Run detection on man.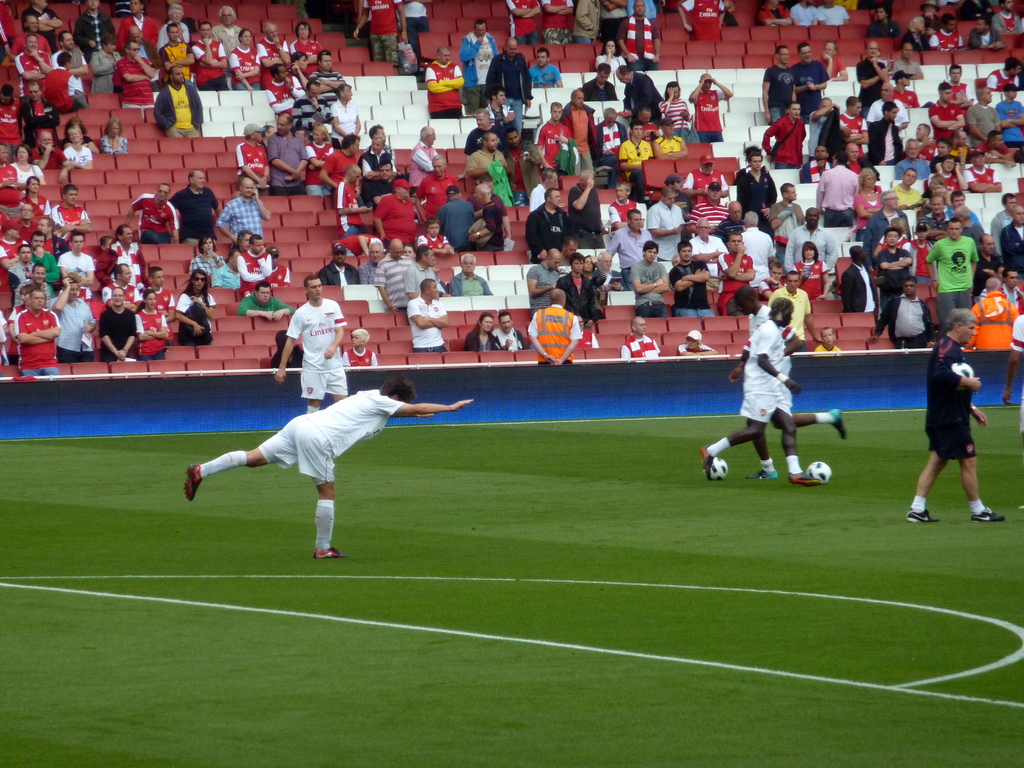
Result: (x1=140, y1=262, x2=175, y2=323).
